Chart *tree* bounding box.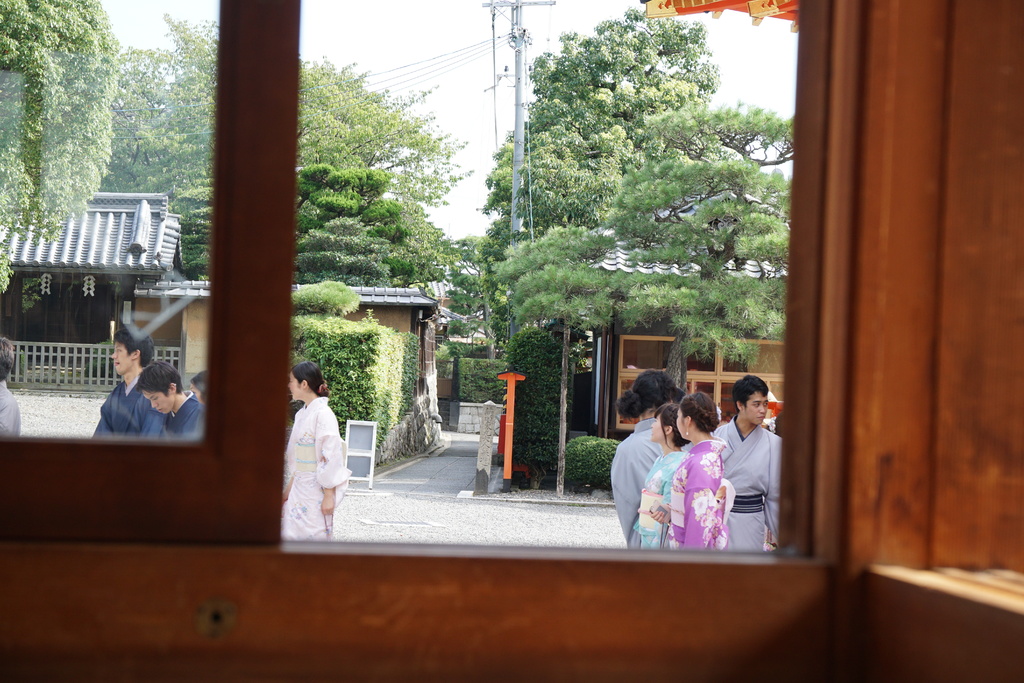
Charted: box=[104, 12, 472, 208].
